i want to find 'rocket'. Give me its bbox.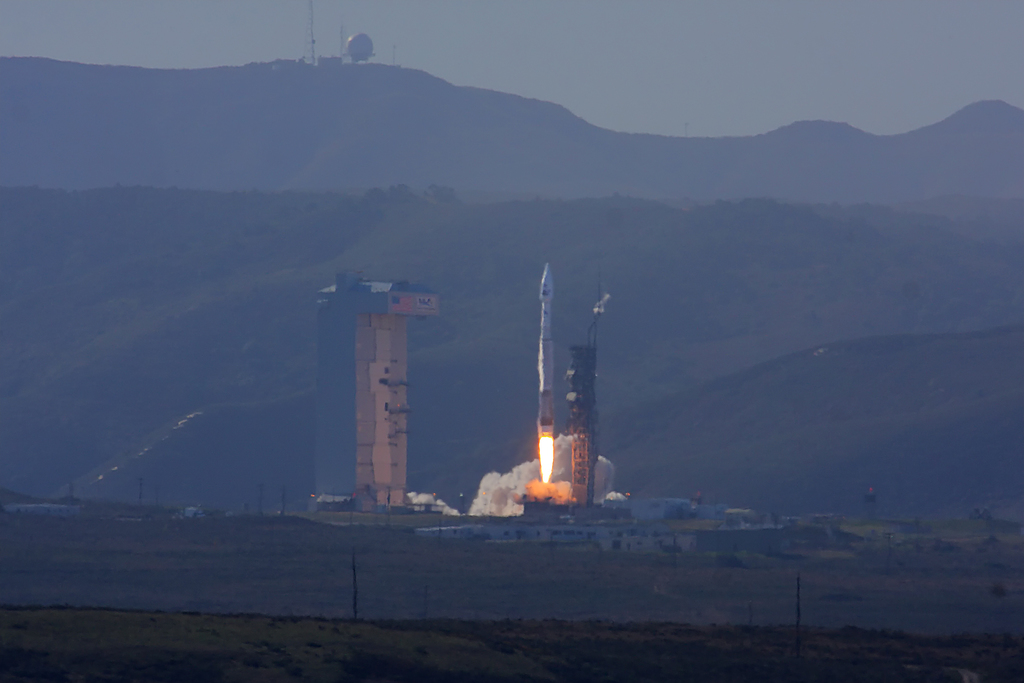
left=514, top=250, right=627, bottom=522.
